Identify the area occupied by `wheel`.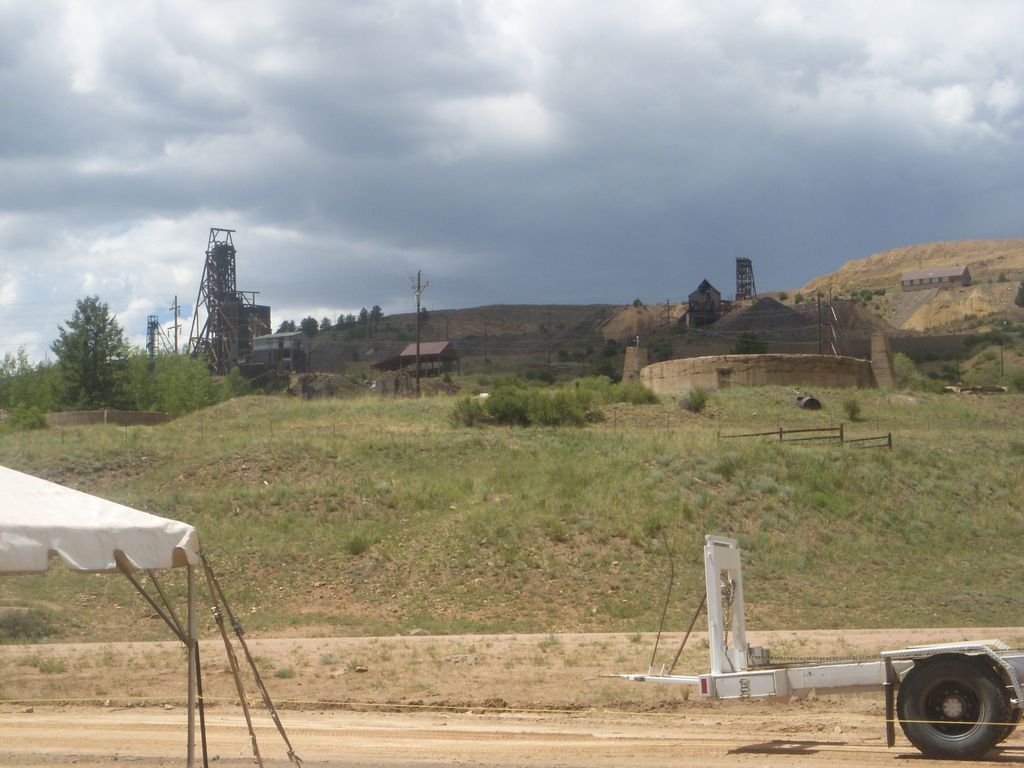
Area: bbox=(993, 668, 1022, 743).
